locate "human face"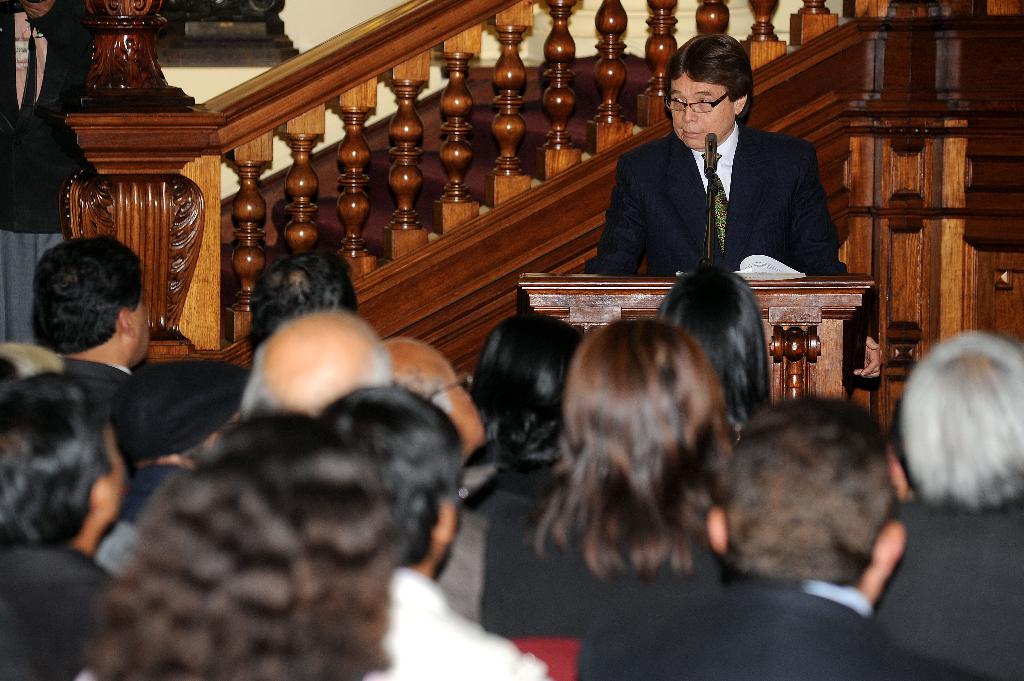
<bbox>127, 289, 152, 364</bbox>
